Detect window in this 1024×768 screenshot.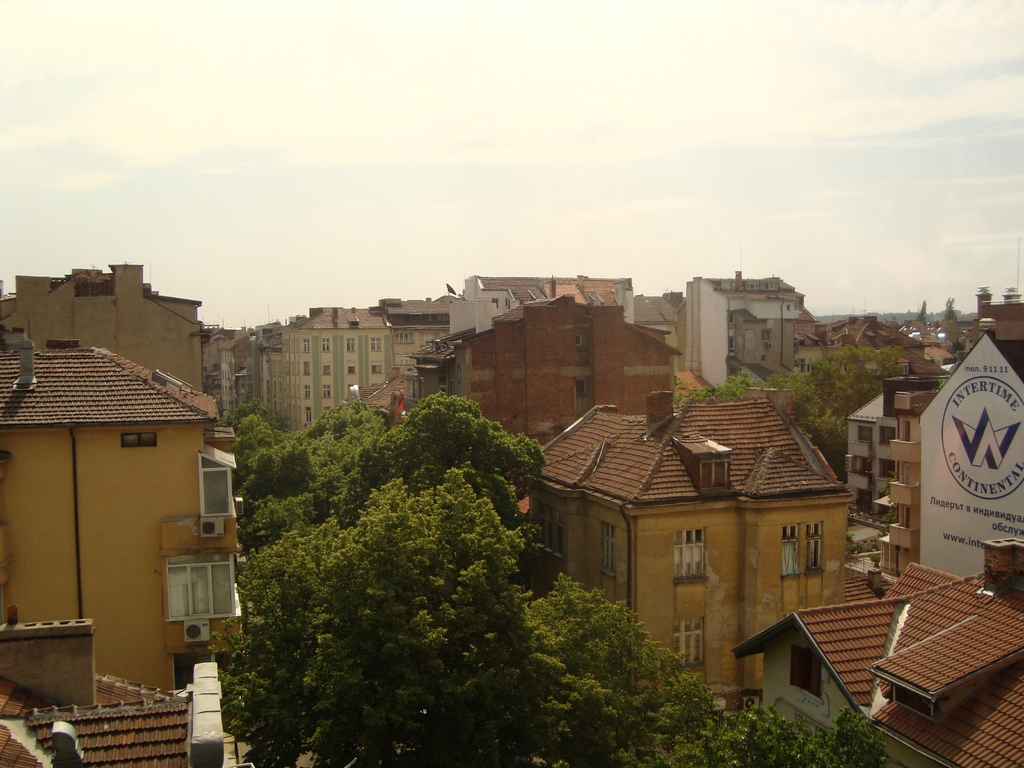
Detection: region(201, 456, 234, 516).
